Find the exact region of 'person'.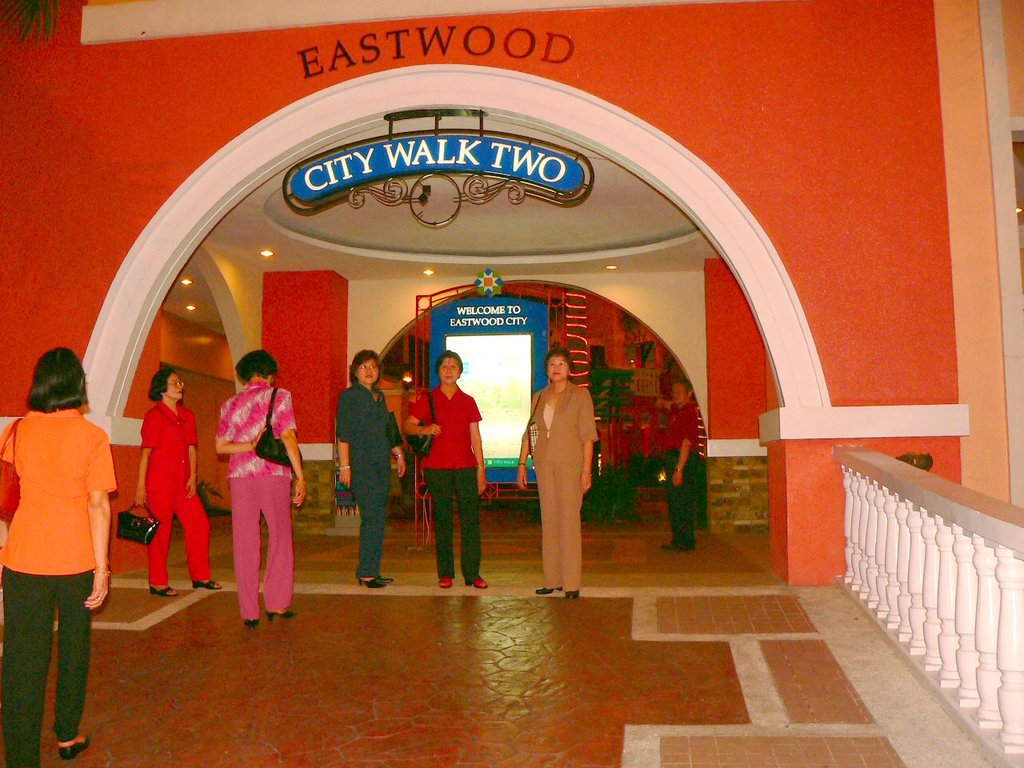
Exact region: select_region(406, 348, 491, 586).
